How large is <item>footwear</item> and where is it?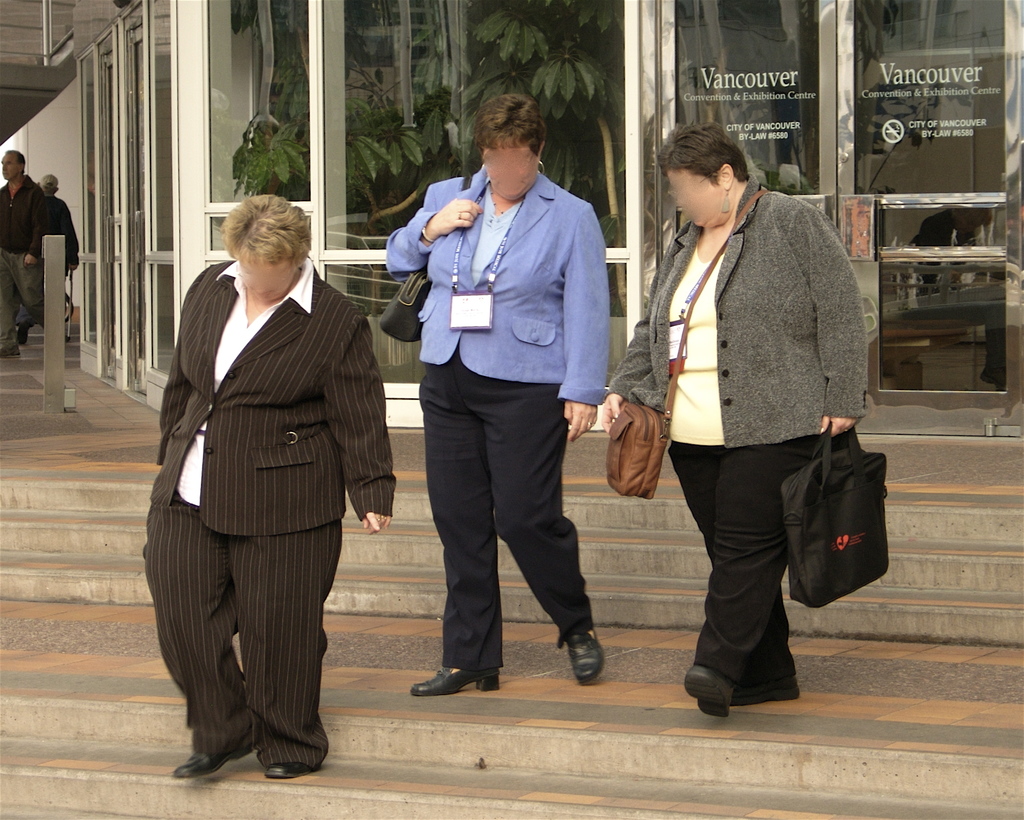
Bounding box: x1=411, y1=659, x2=500, y2=694.
